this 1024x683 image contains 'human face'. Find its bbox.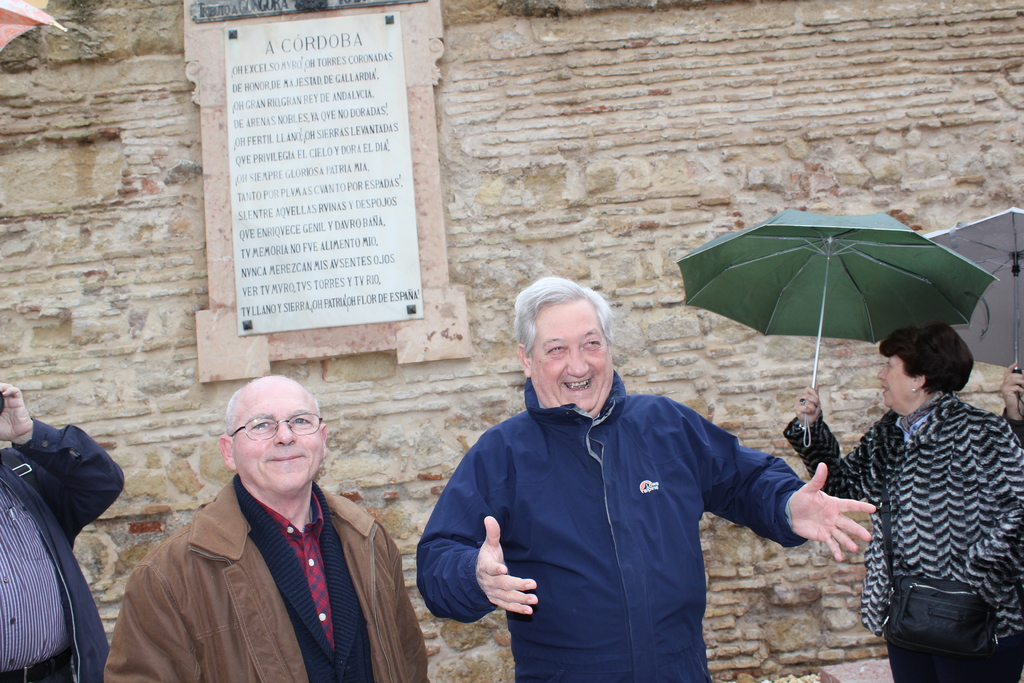
(229, 375, 329, 491).
